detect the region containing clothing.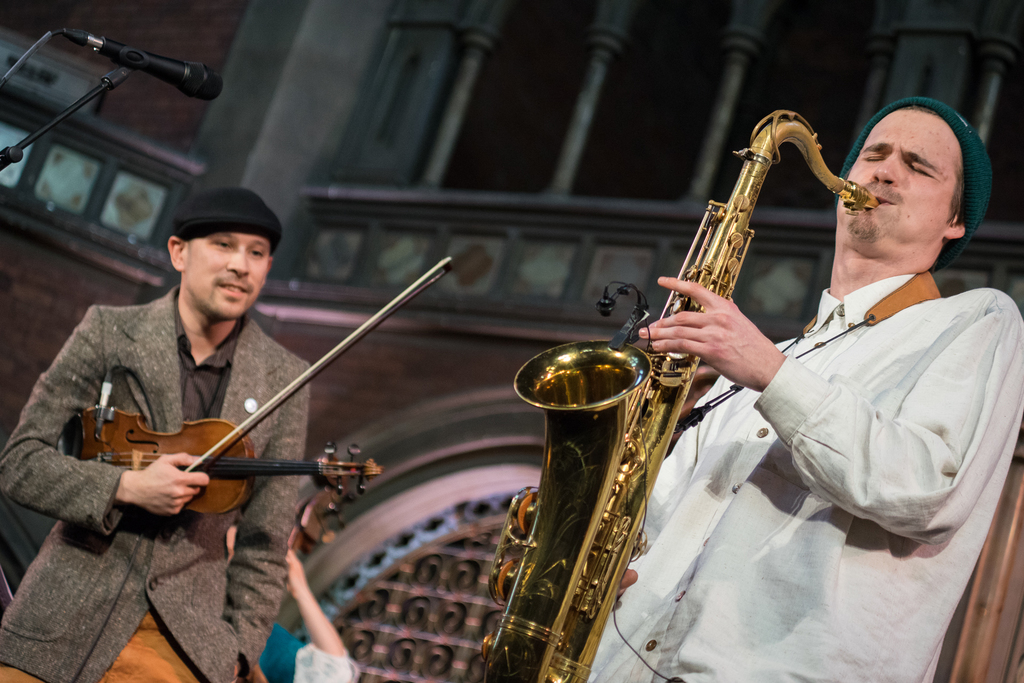
l=0, t=284, r=316, b=682.
